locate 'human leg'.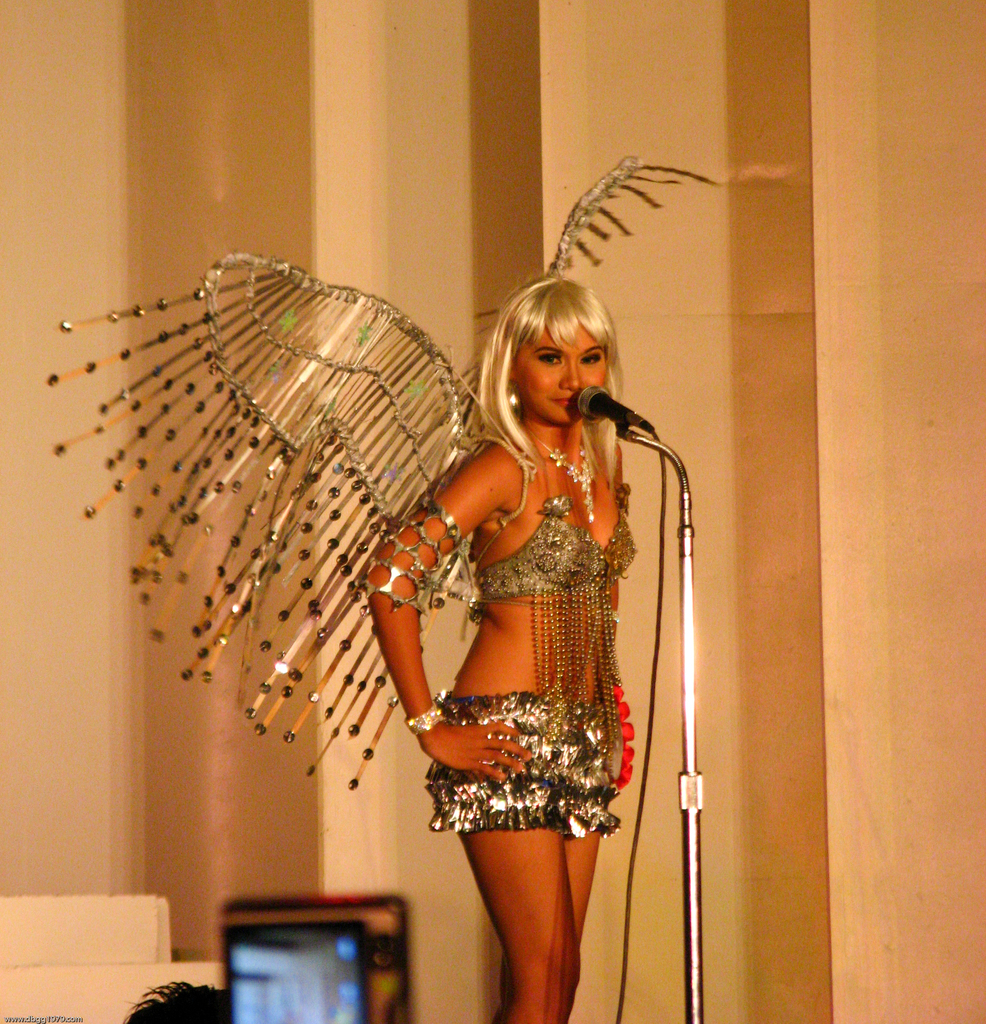
Bounding box: region(556, 691, 619, 953).
